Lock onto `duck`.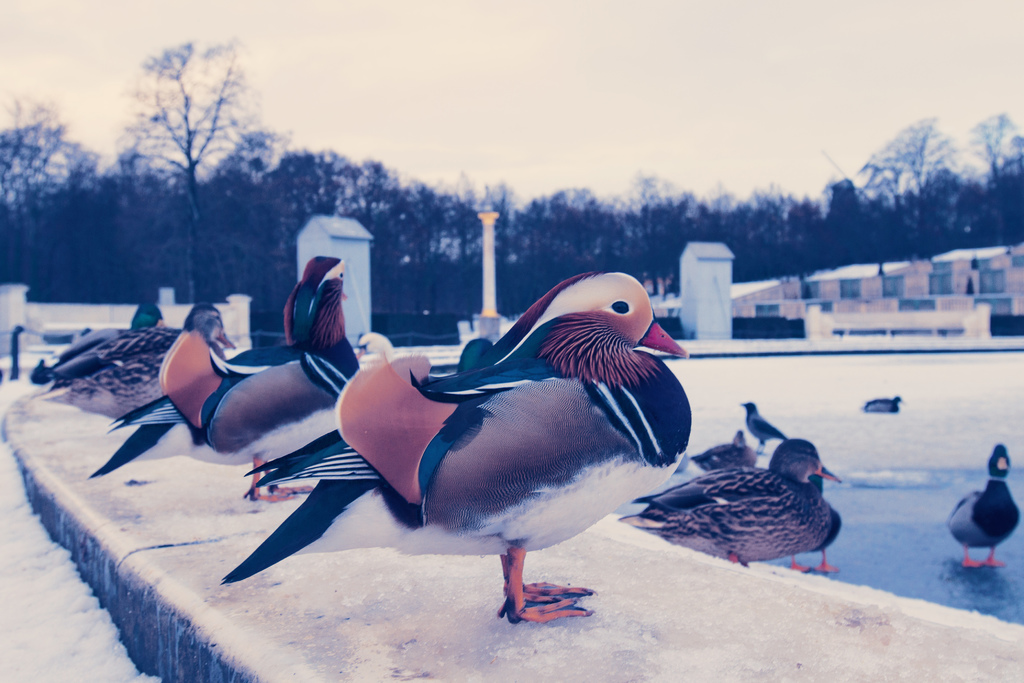
Locked: 664/418/851/570.
